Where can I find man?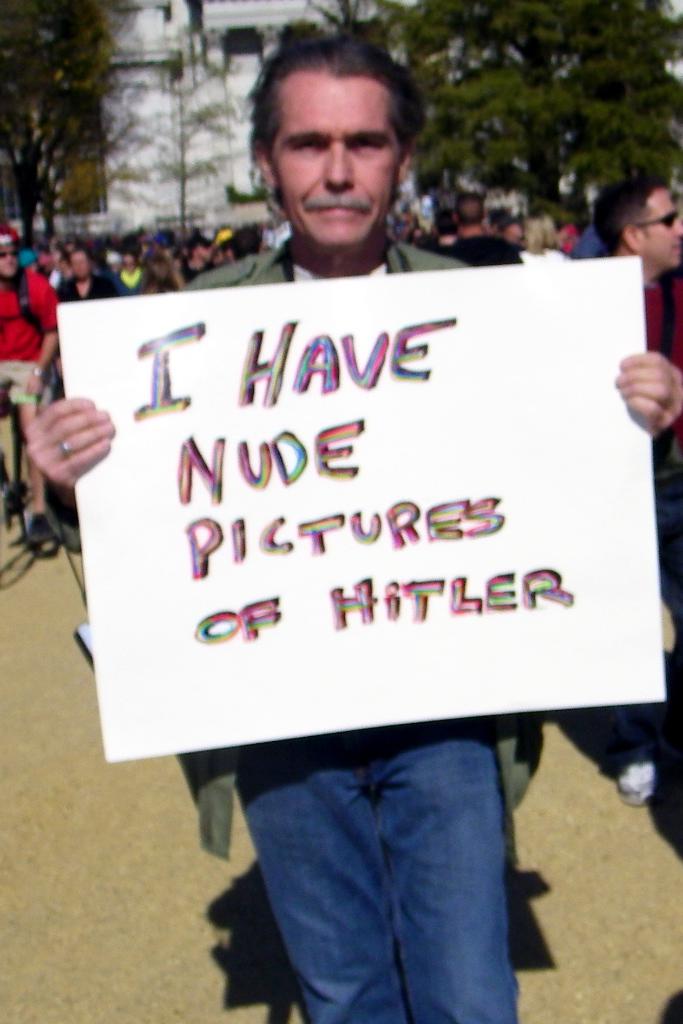
You can find it at 0:225:60:480.
